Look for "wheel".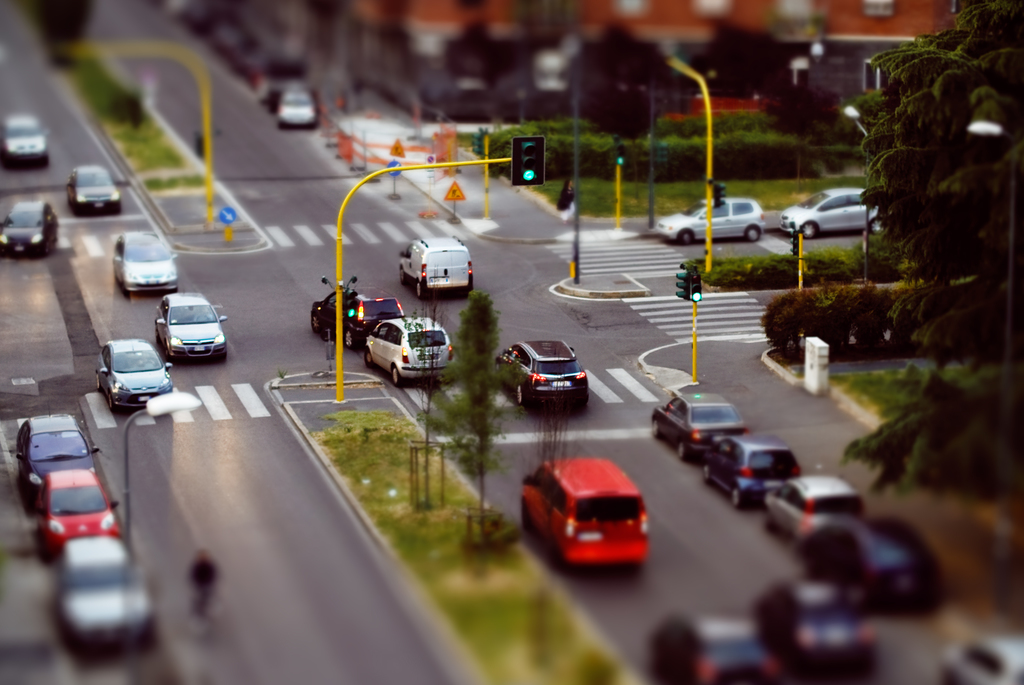
Found: box=[309, 312, 323, 334].
